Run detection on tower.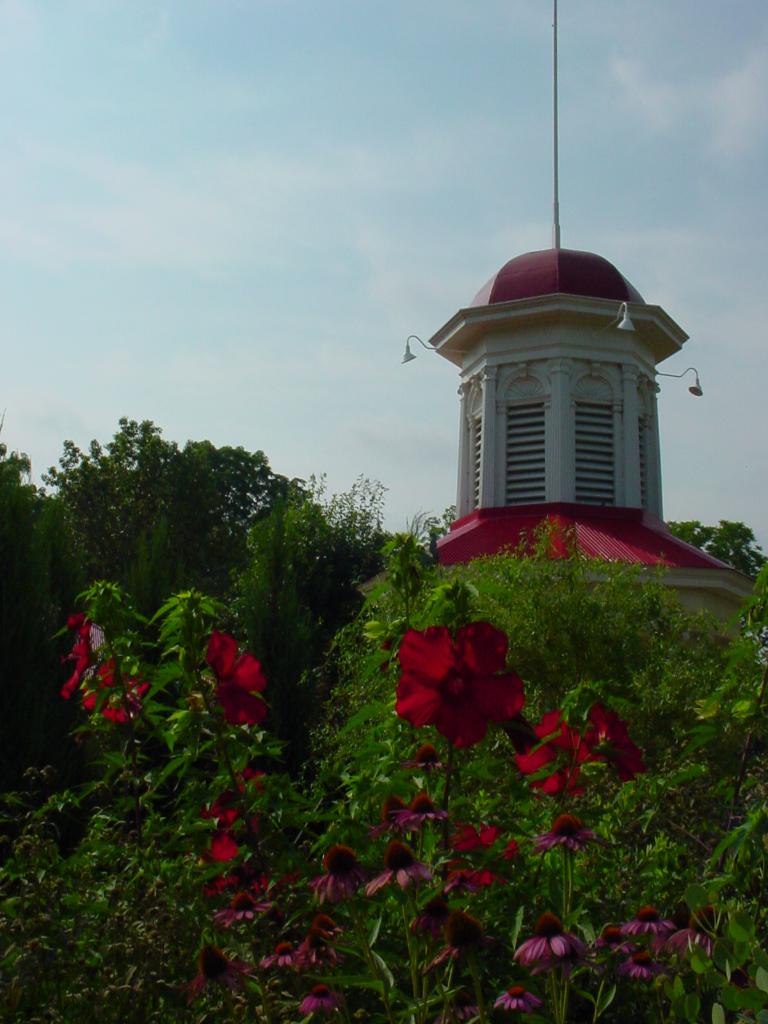
Result: Rect(399, 241, 767, 657).
